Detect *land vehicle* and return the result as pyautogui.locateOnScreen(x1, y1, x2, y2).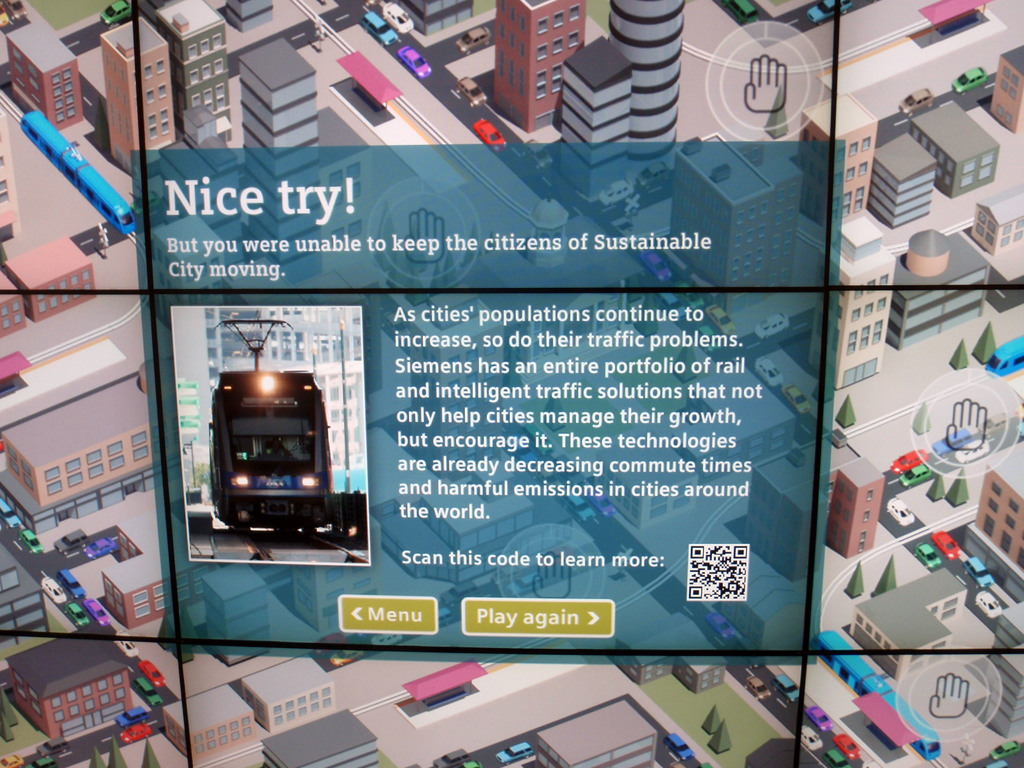
pyautogui.locateOnScreen(737, 0, 754, 25).
